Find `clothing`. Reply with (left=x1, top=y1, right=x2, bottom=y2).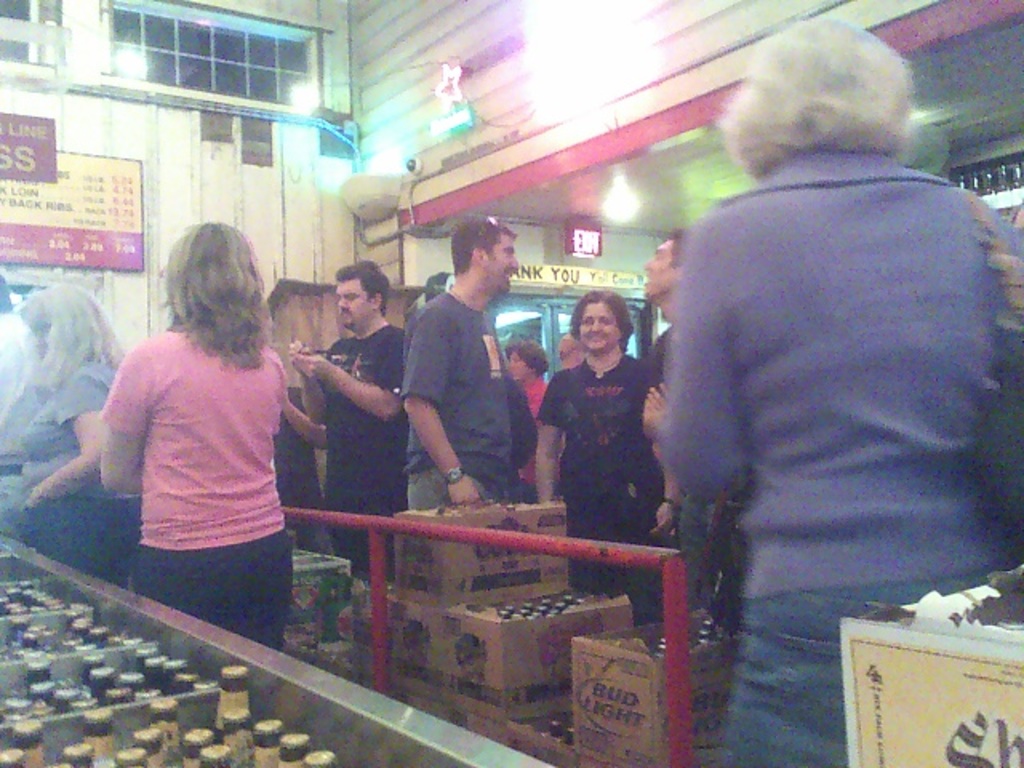
(left=0, top=307, right=45, bottom=544).
